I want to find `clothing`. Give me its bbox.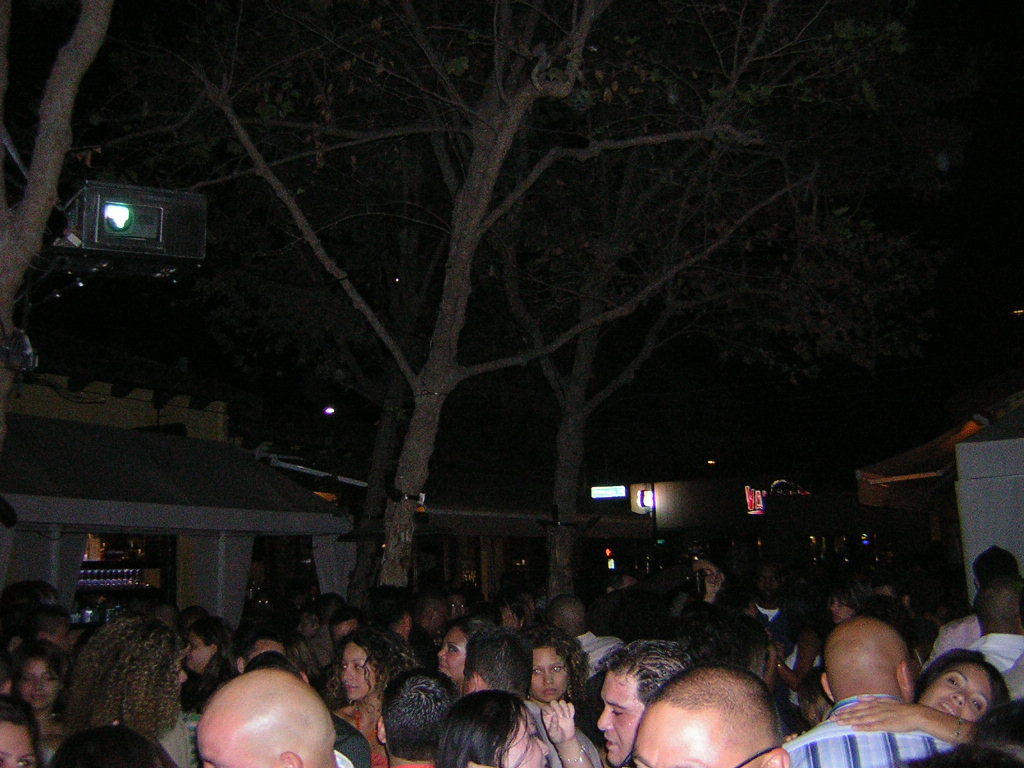
bbox(356, 713, 387, 767).
